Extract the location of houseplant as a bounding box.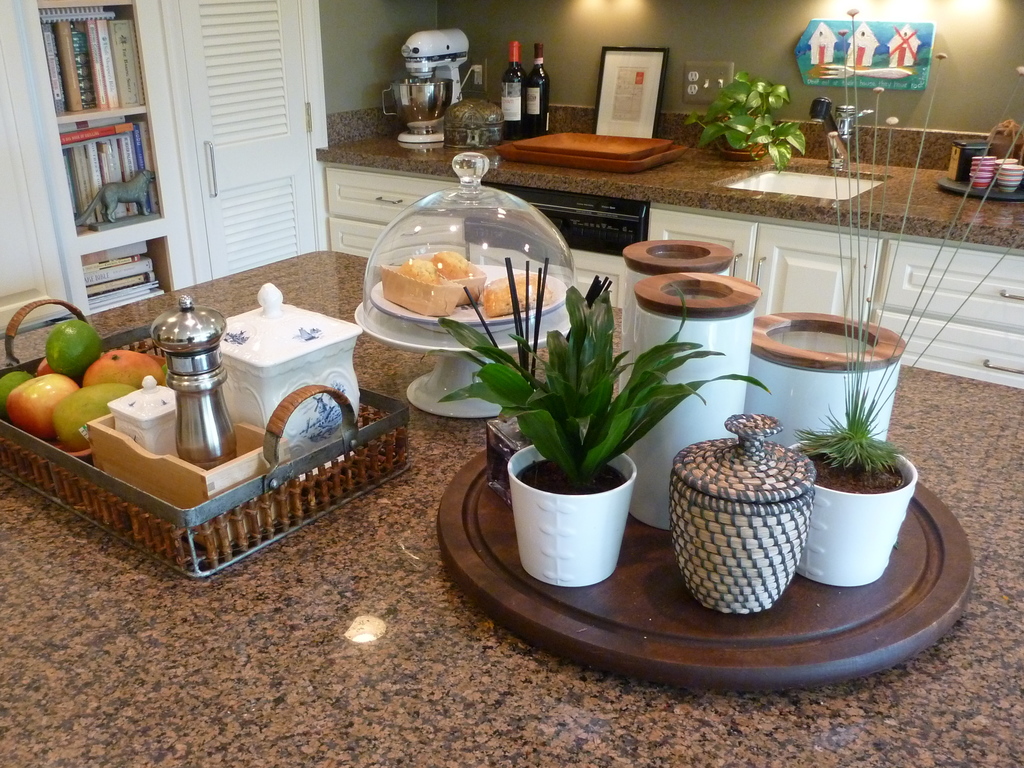
x1=693, y1=65, x2=812, y2=165.
